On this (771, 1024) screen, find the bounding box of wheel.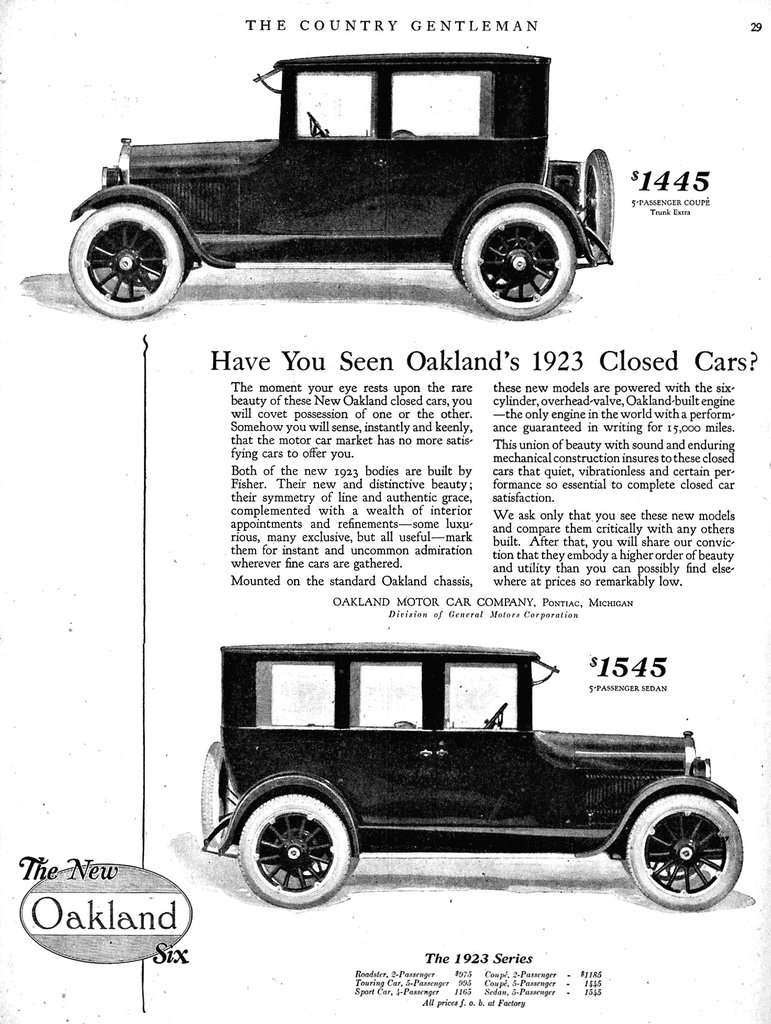
Bounding box: bbox=(626, 798, 740, 917).
